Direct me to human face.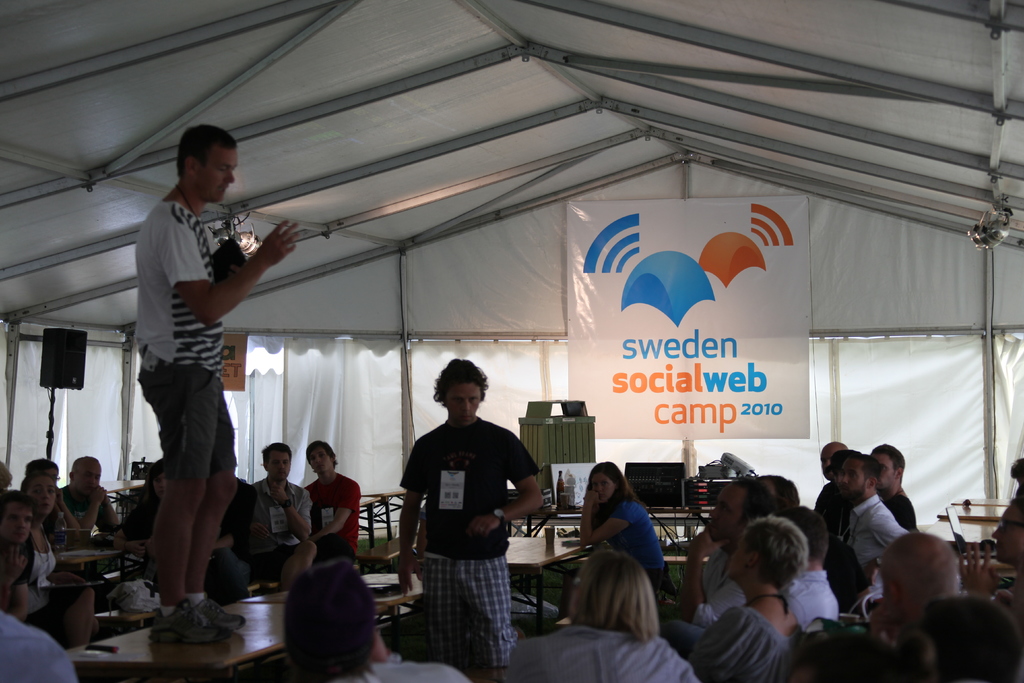
Direction: 588 472 616 506.
